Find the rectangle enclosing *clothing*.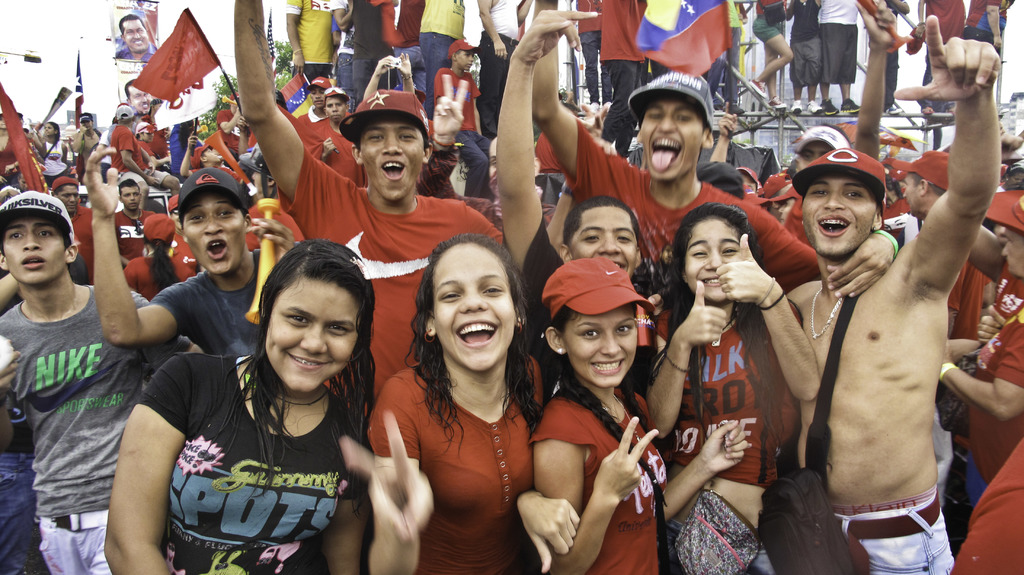
658,316,796,528.
